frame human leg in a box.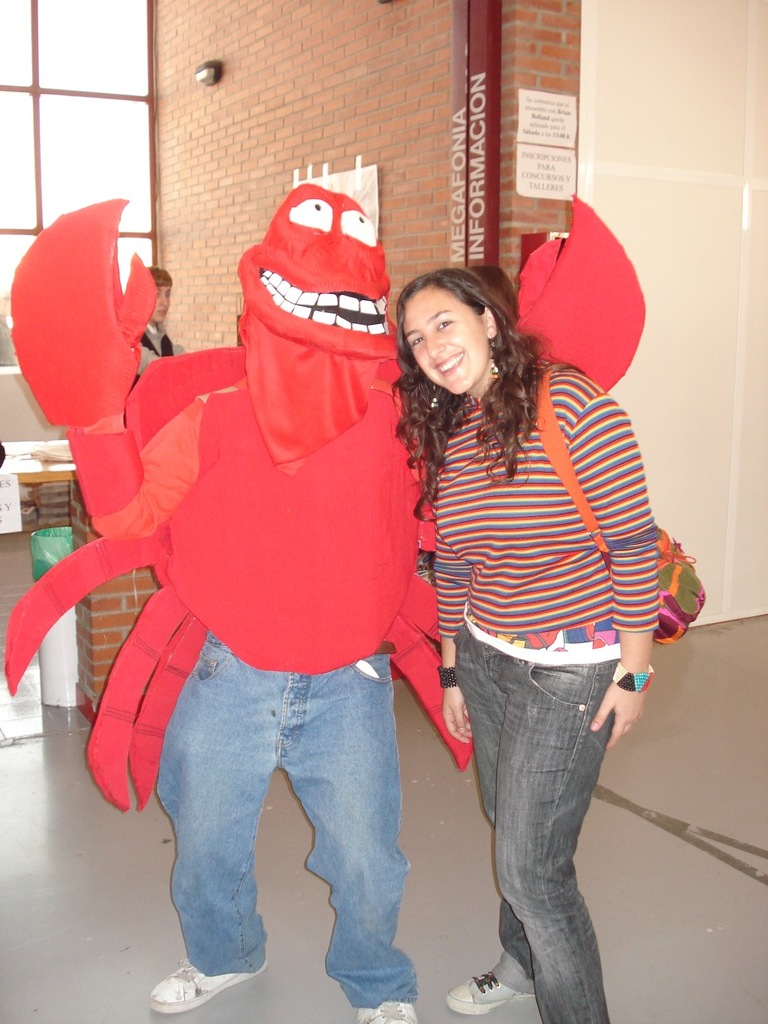
region(446, 624, 537, 1014).
